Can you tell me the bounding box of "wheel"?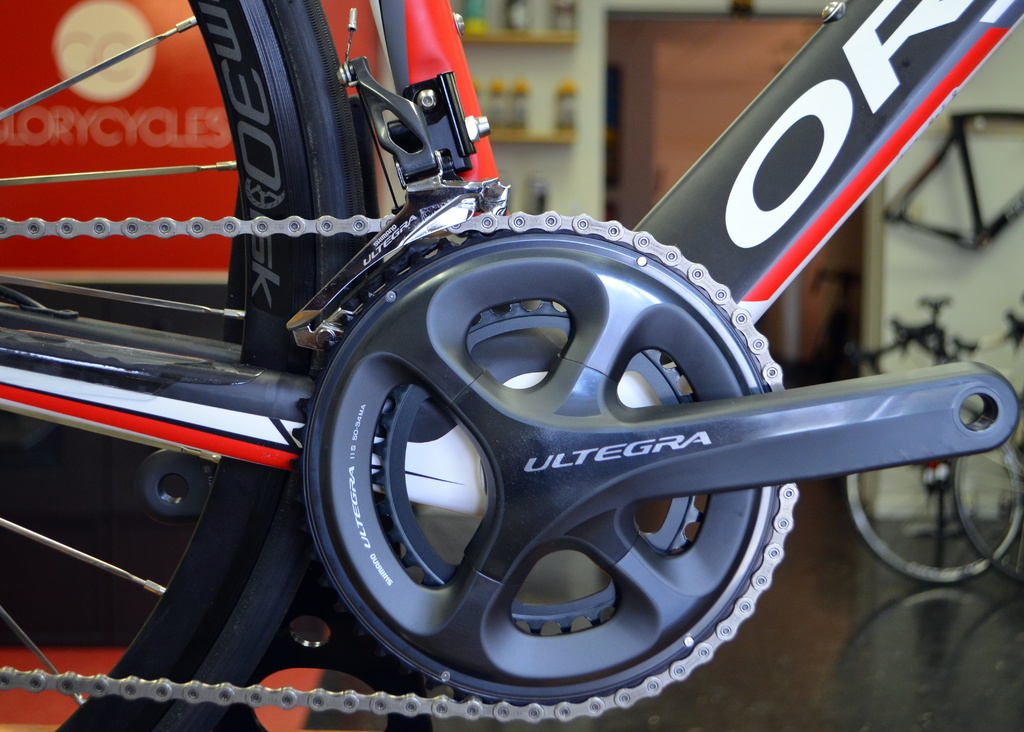
left=0, top=0, right=379, bottom=731.
